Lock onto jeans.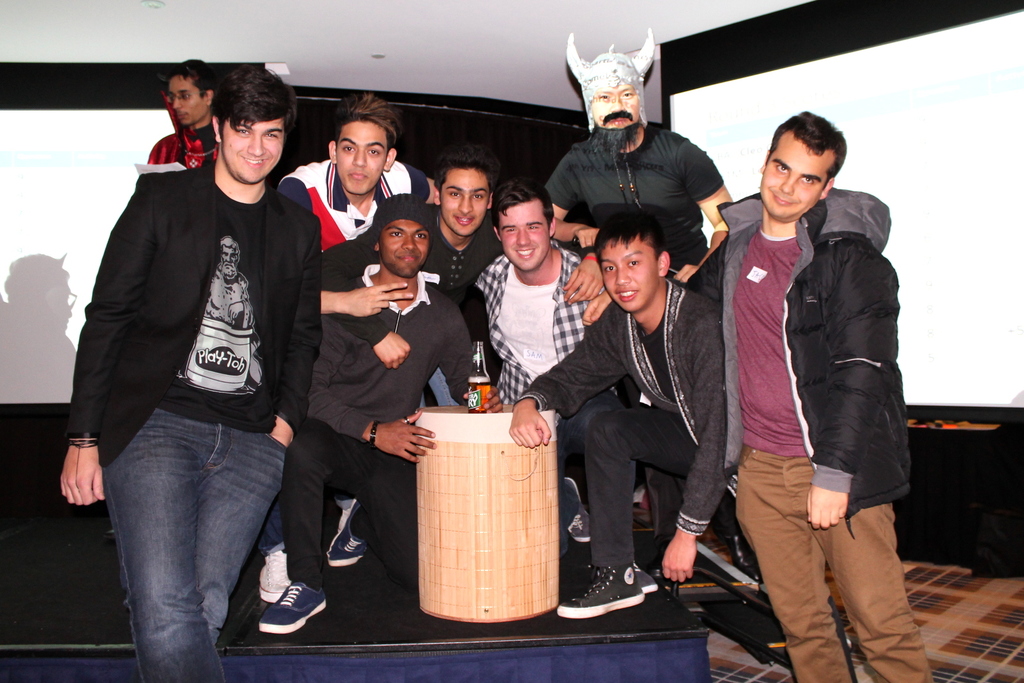
Locked: pyautogui.locateOnScreen(548, 389, 618, 534).
